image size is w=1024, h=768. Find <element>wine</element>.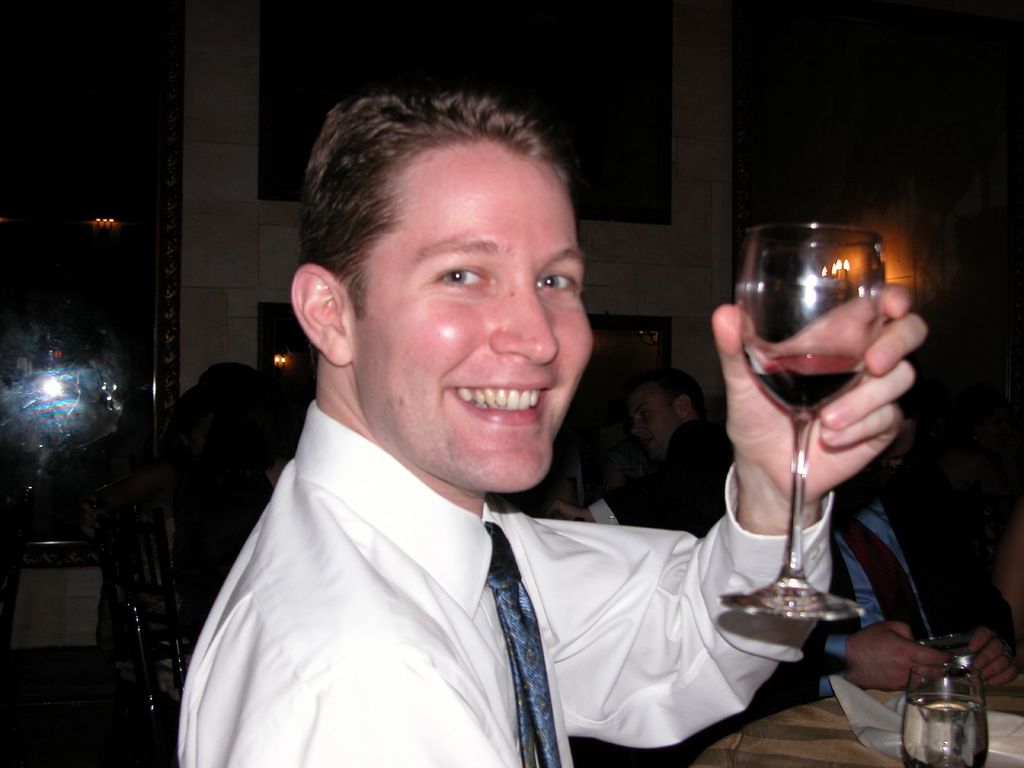
BBox(702, 236, 911, 638).
